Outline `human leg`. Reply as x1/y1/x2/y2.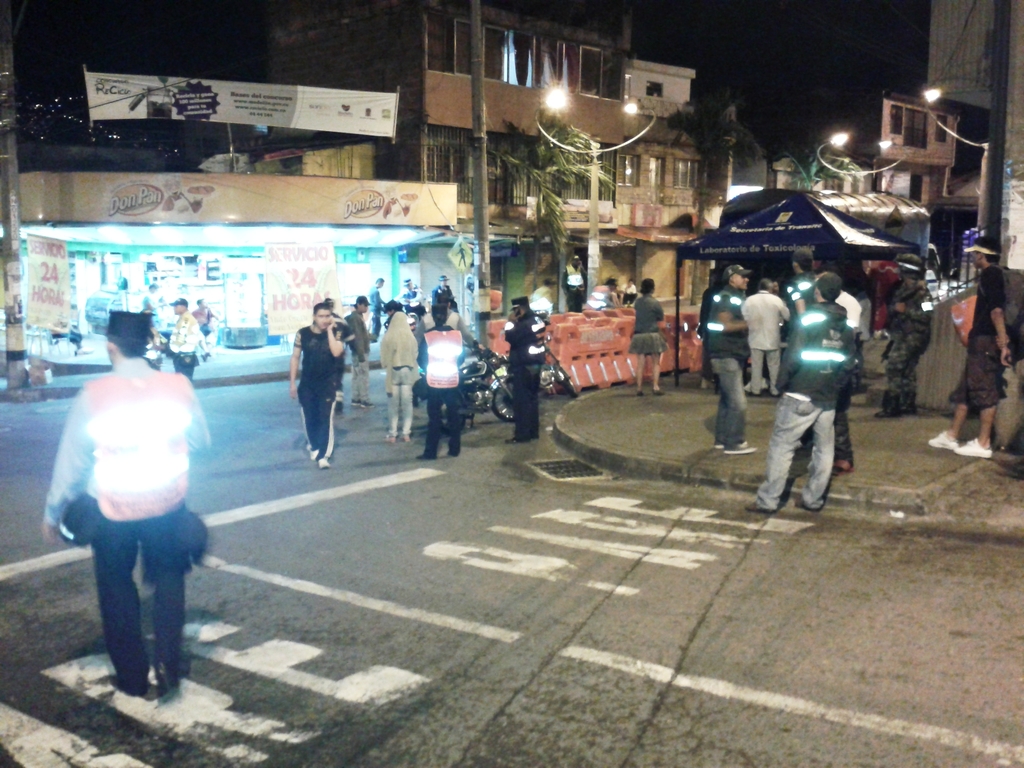
950/390/961/441.
